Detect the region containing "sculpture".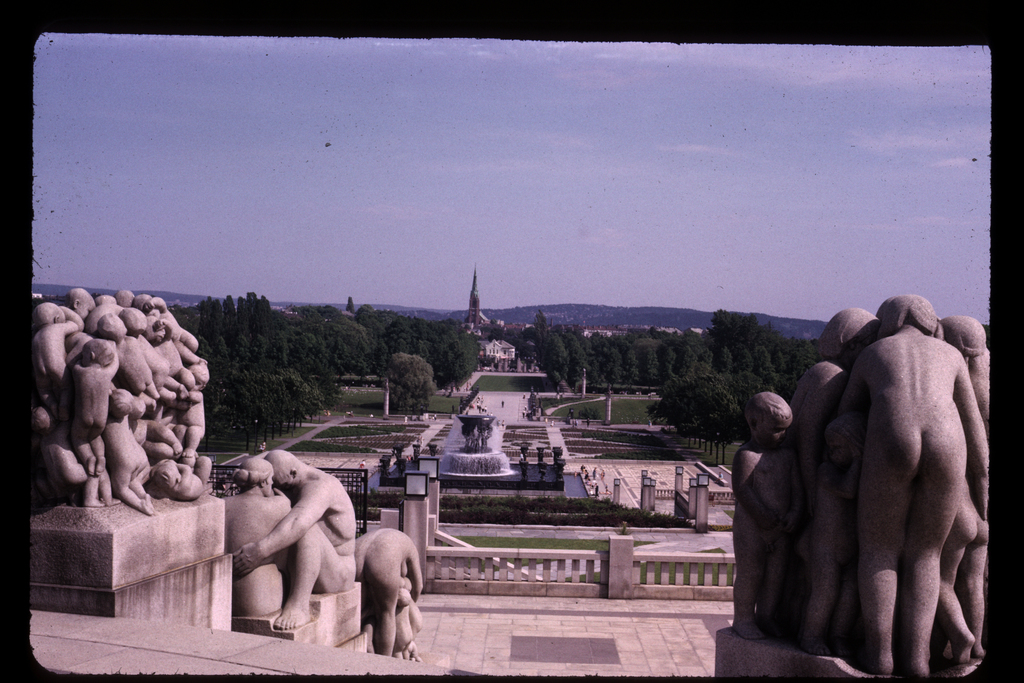
rect(353, 532, 438, 658).
